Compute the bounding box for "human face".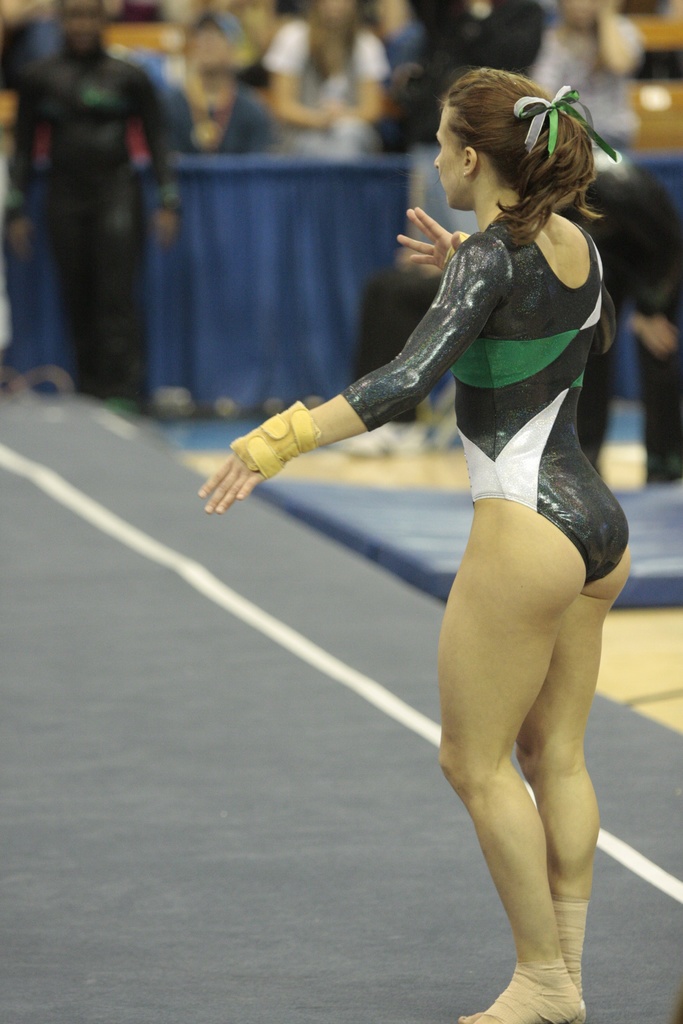
434 104 465 211.
